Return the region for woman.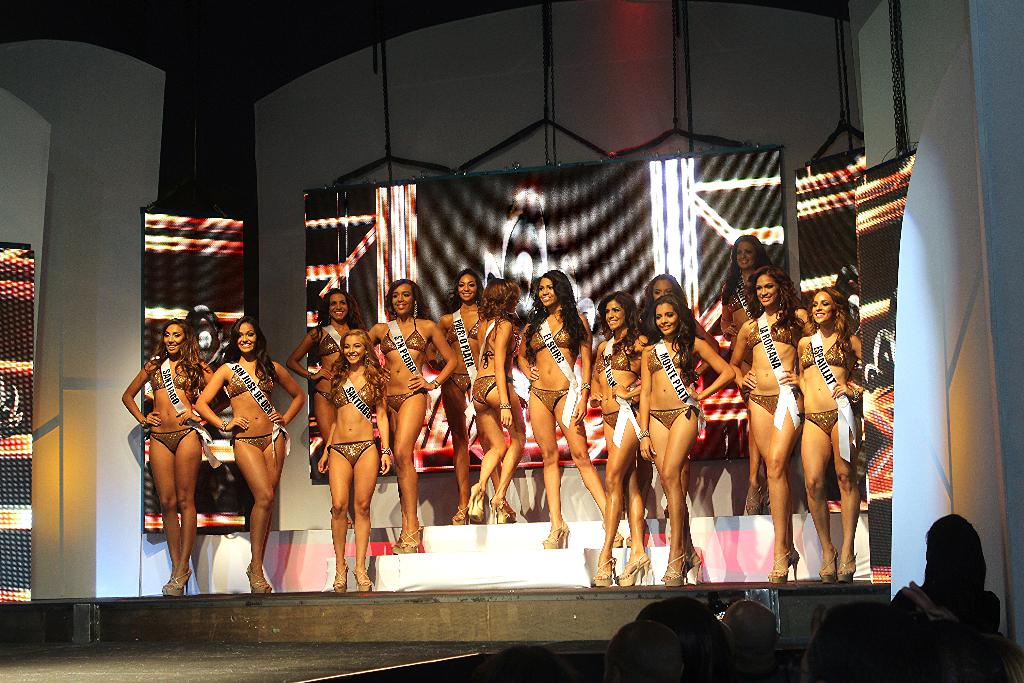
<box>136,305,235,589</box>.
